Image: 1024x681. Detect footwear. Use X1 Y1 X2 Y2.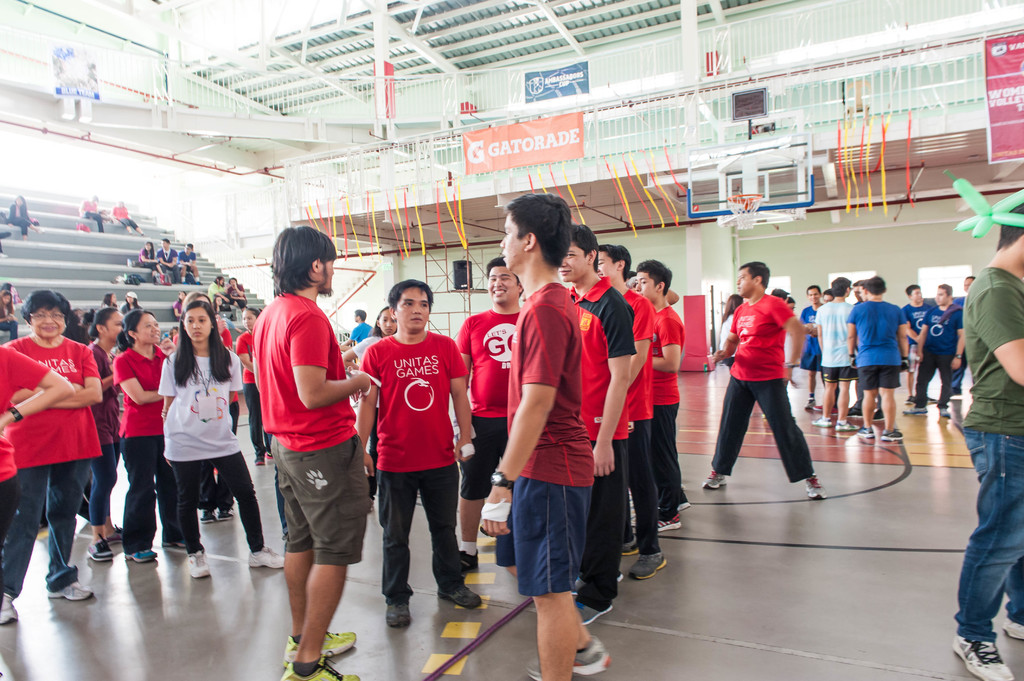
878 427 907 440.
